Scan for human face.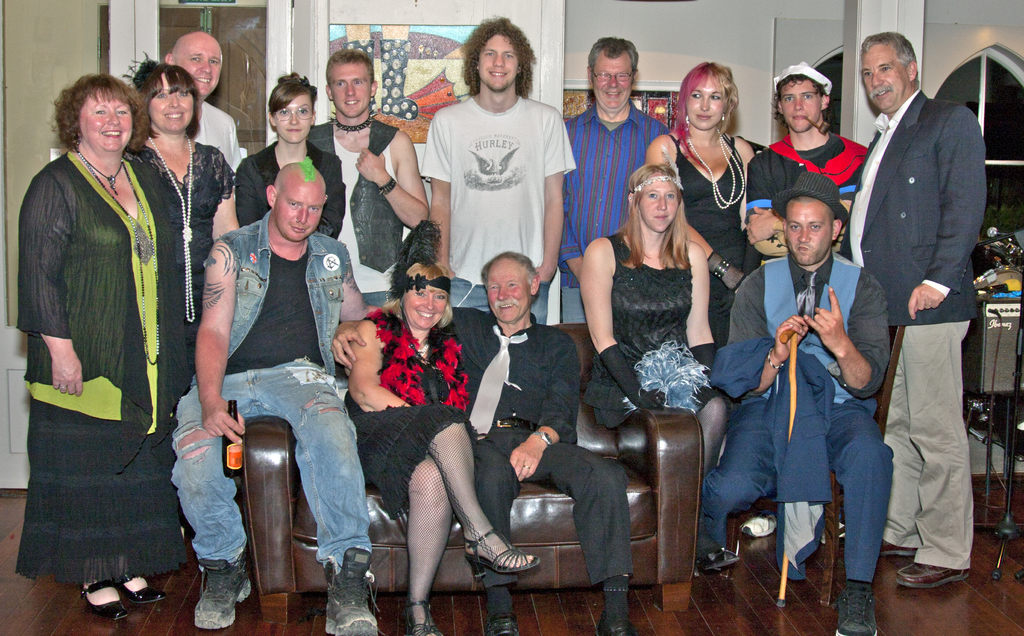
Scan result: [x1=329, y1=62, x2=372, y2=116].
